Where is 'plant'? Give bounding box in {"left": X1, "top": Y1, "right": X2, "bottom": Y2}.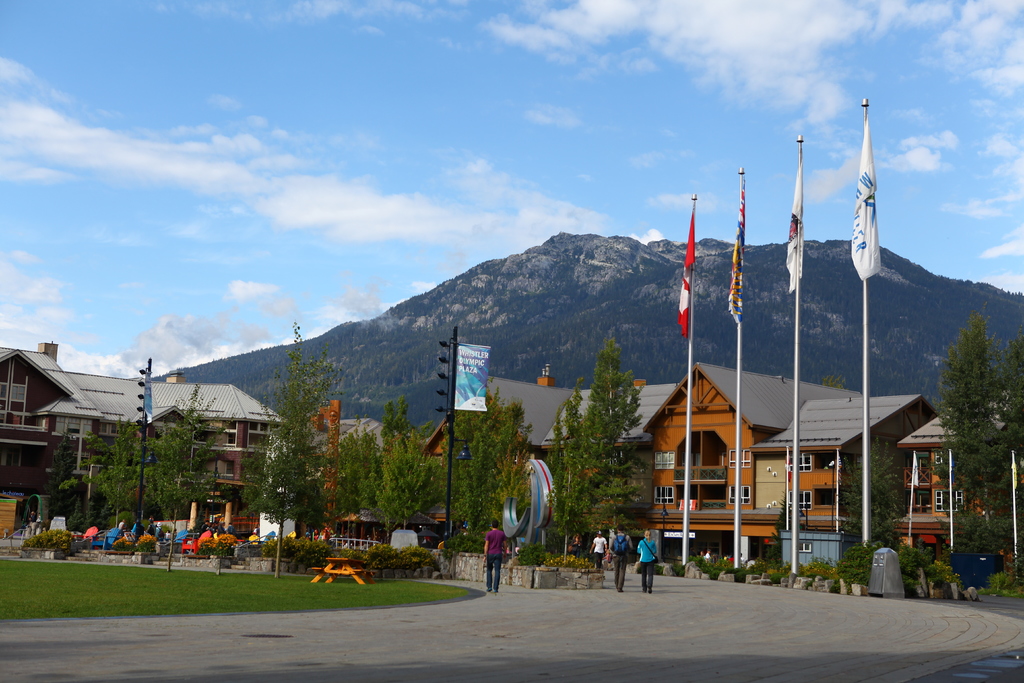
{"left": 670, "top": 564, "right": 689, "bottom": 576}.
